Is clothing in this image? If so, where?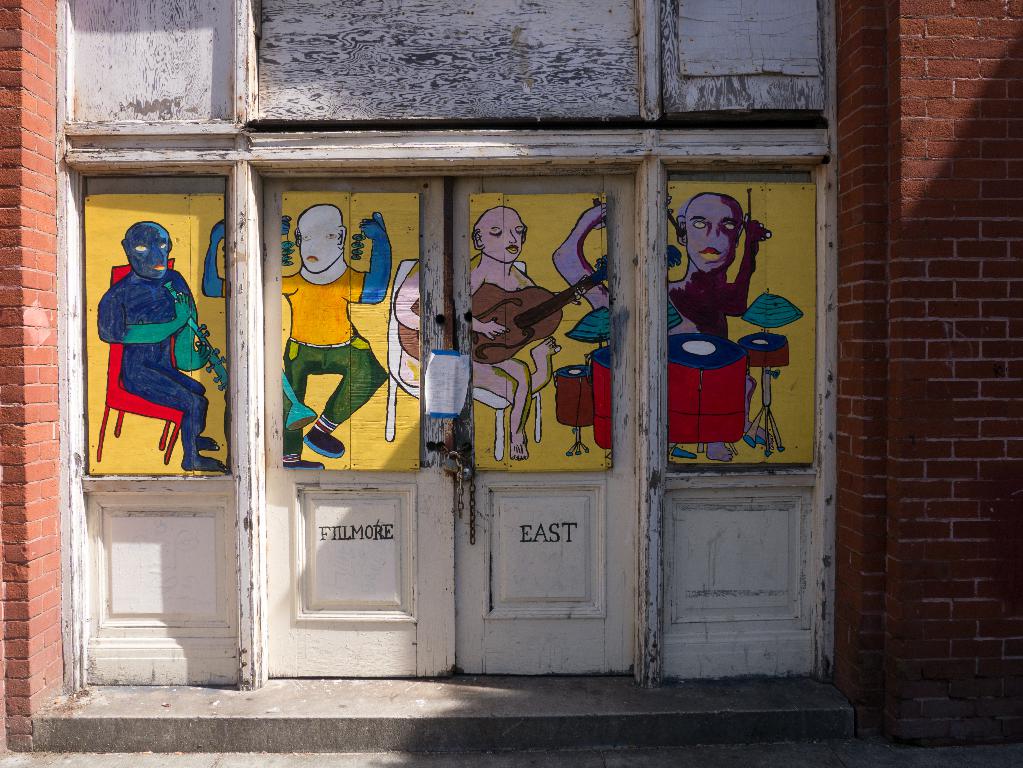
Yes, at {"left": 273, "top": 258, "right": 396, "bottom": 435}.
